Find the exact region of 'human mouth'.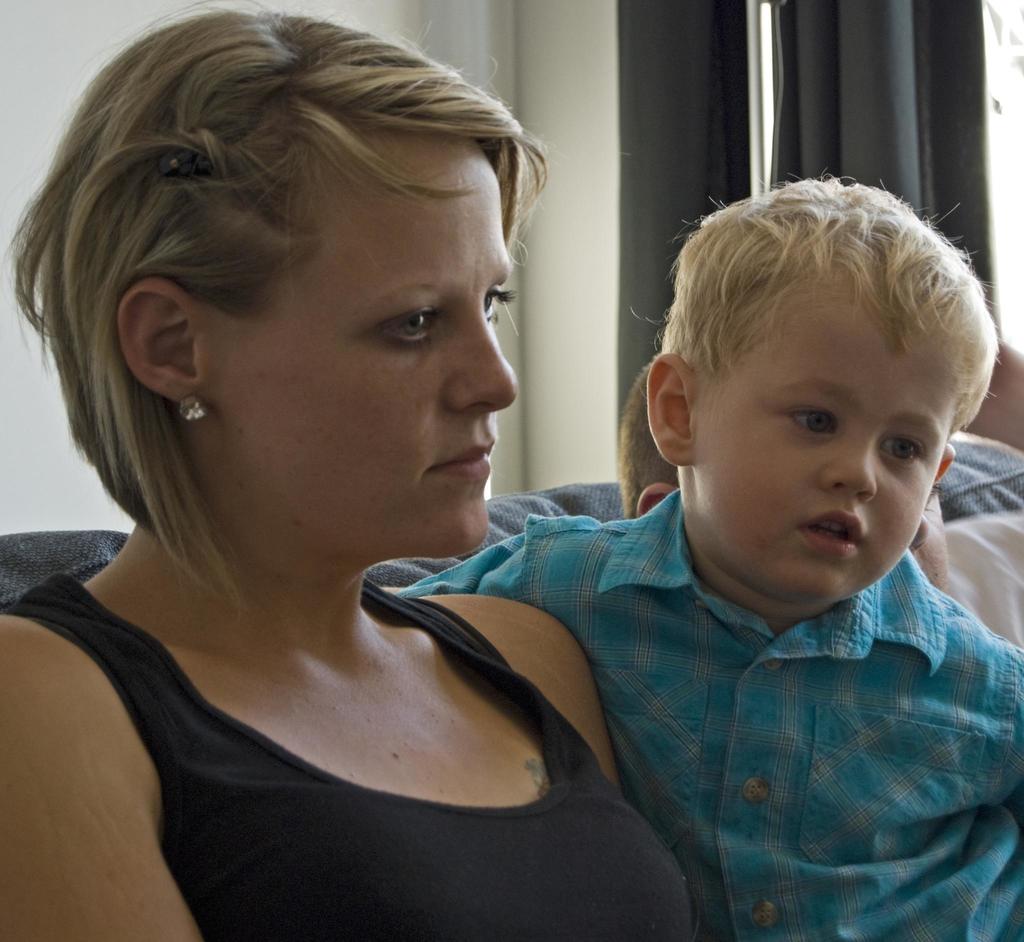
Exact region: x1=416, y1=434, x2=500, y2=485.
